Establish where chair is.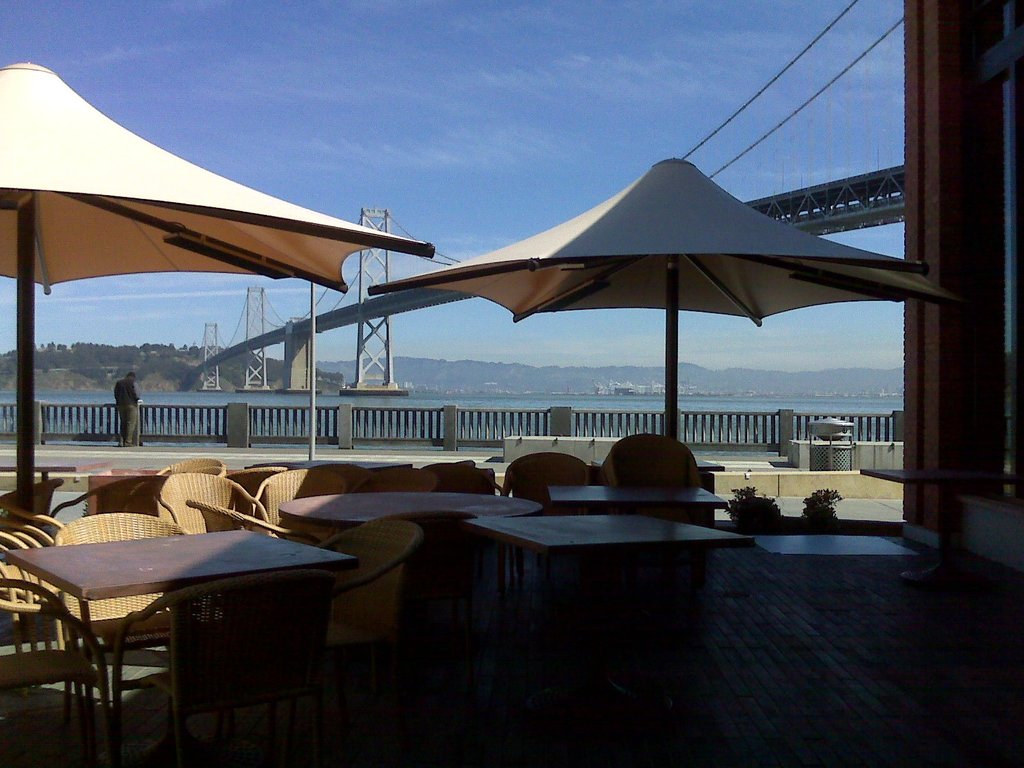
Established at (113, 570, 337, 767).
